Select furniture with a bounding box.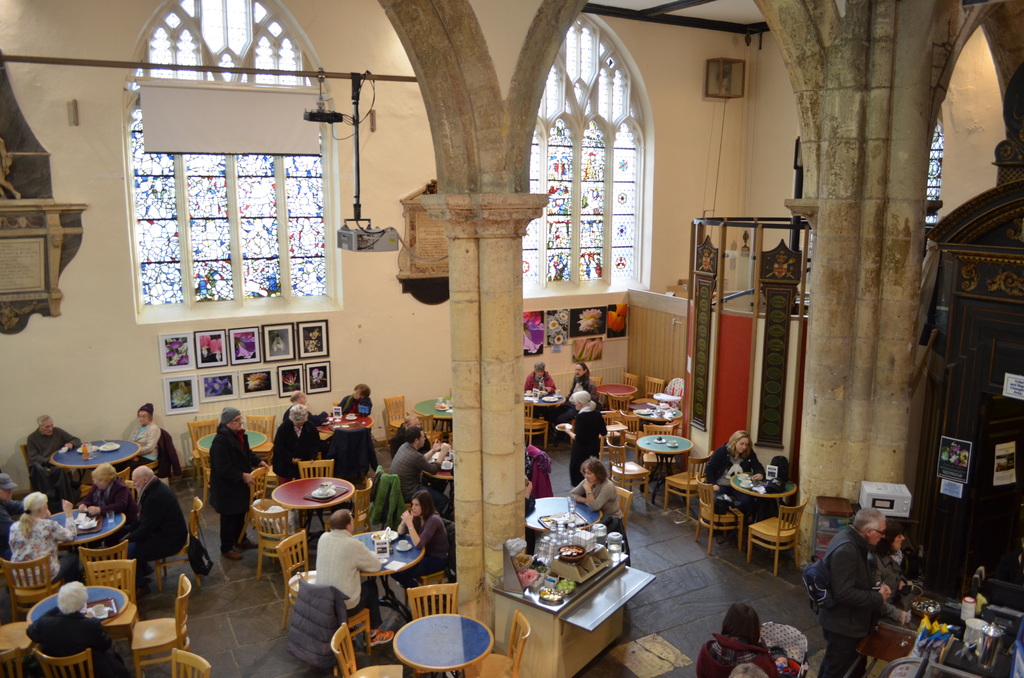
<region>232, 459, 294, 540</region>.
